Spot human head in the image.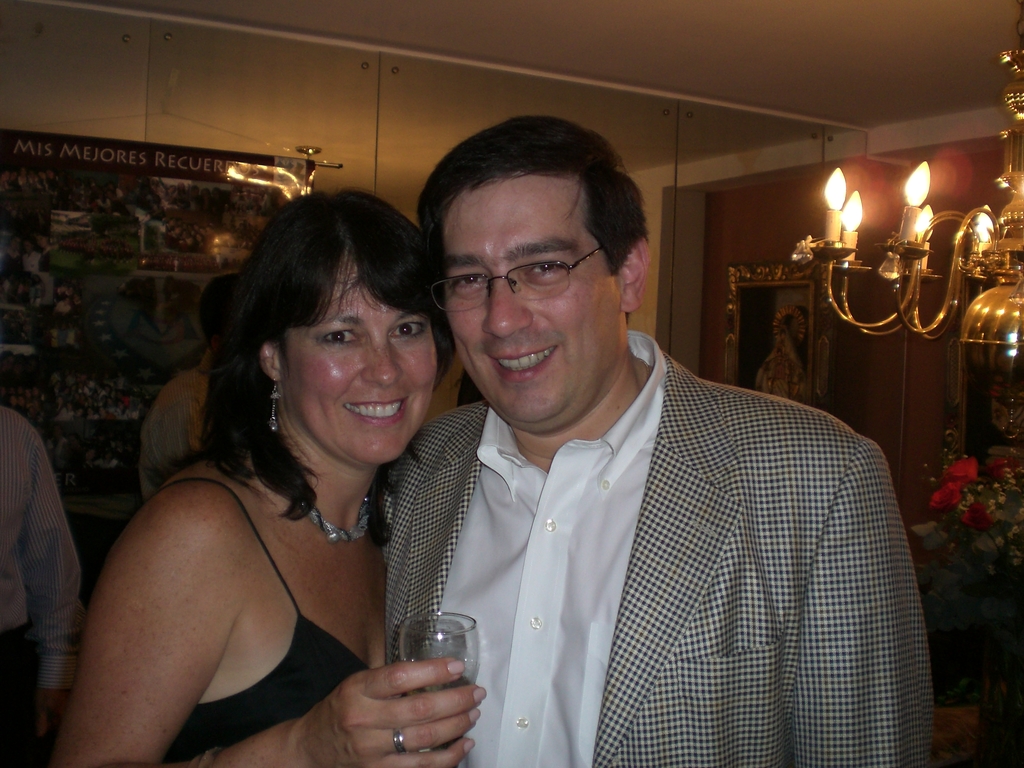
human head found at Rect(211, 194, 453, 456).
